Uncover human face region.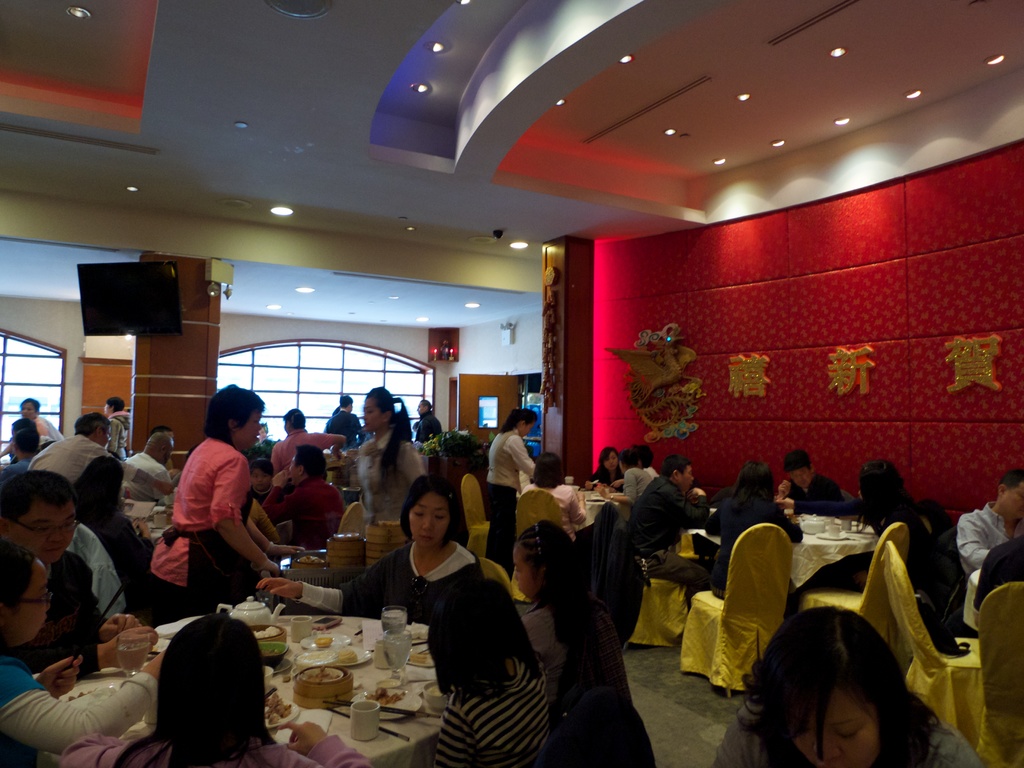
Uncovered: (left=360, top=396, right=380, bottom=431).
